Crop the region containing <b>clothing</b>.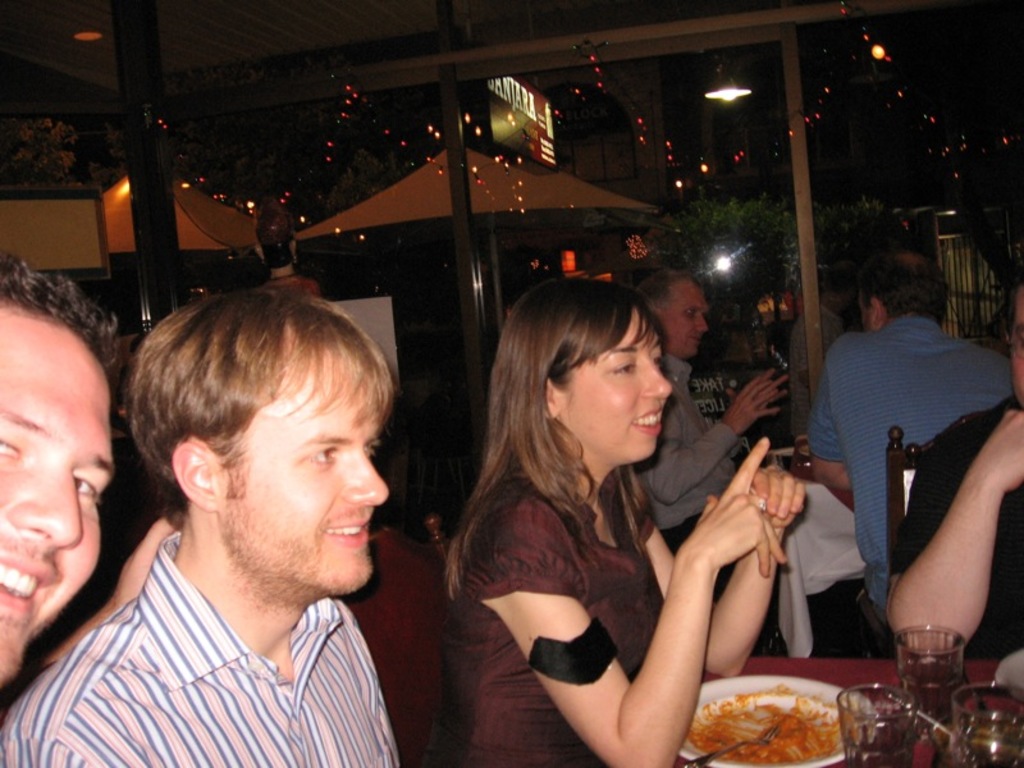
Crop region: bbox(804, 310, 1016, 631).
